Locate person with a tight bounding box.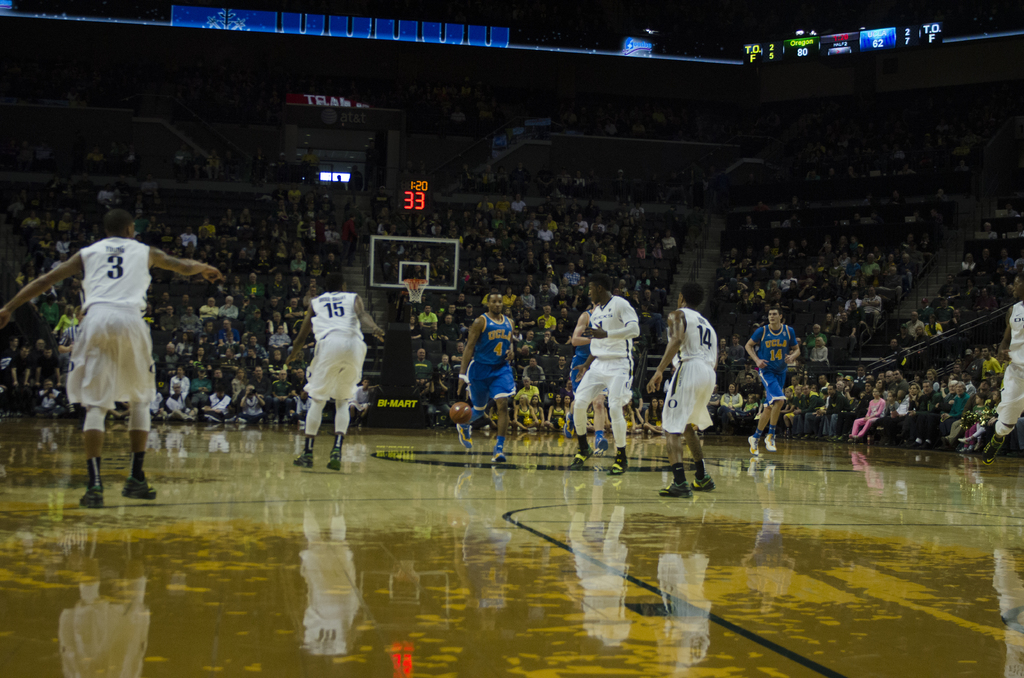
region(282, 297, 307, 319).
